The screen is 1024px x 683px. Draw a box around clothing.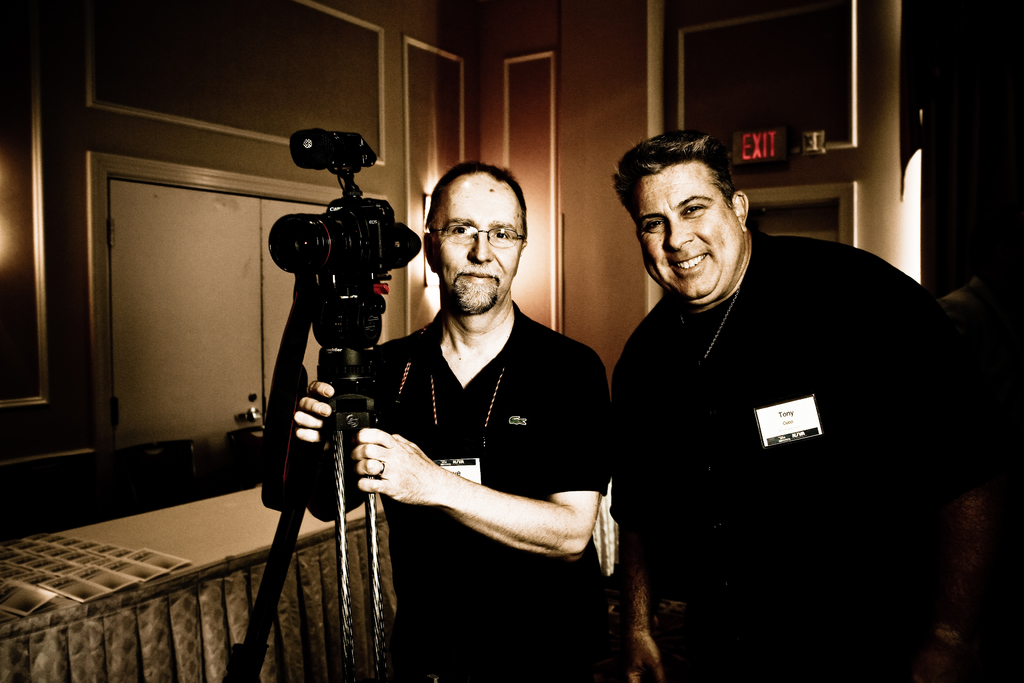
374:302:618:682.
